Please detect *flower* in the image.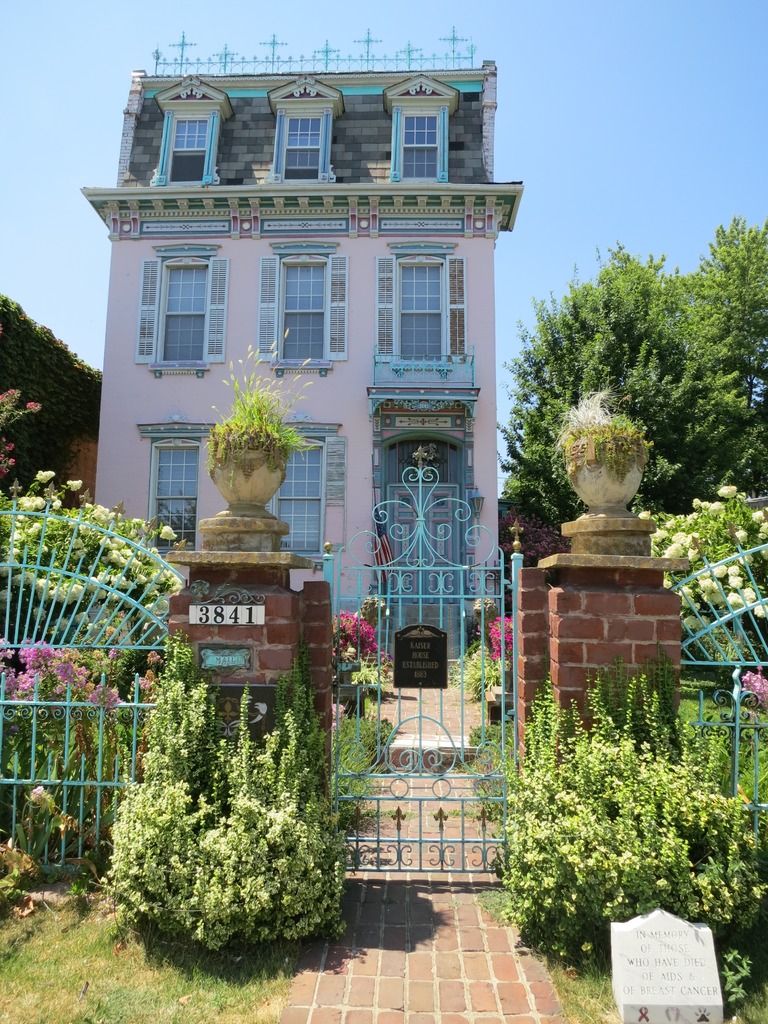
locate(0, 637, 137, 704).
